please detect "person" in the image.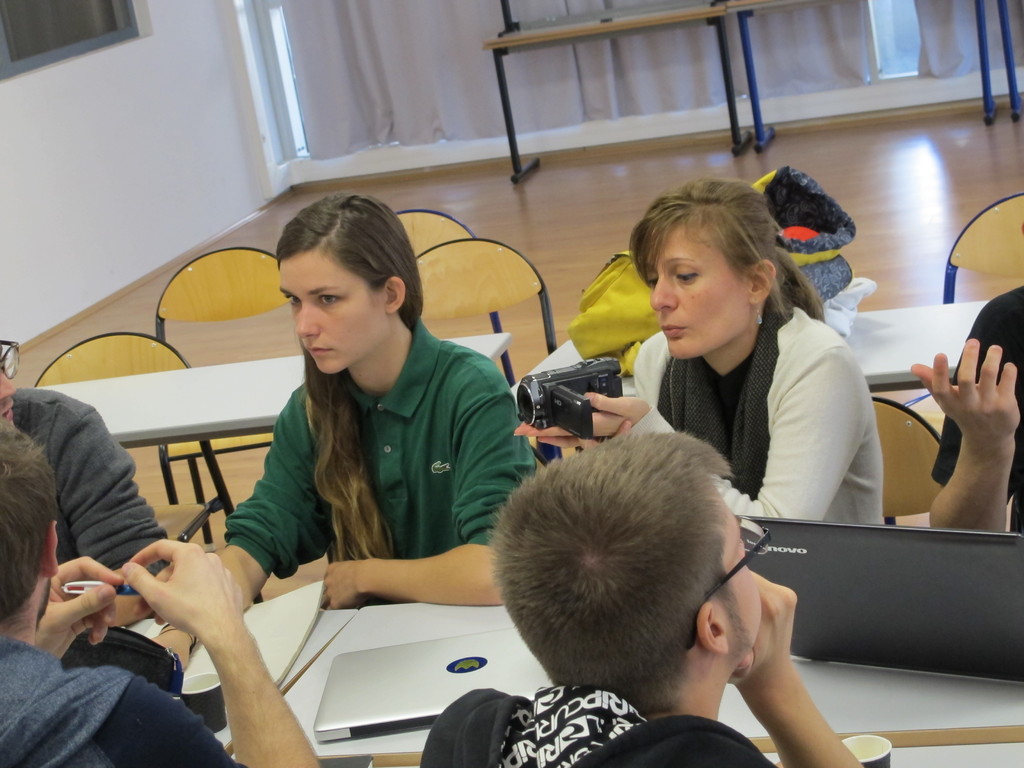
[left=589, top=184, right=883, bottom=565].
